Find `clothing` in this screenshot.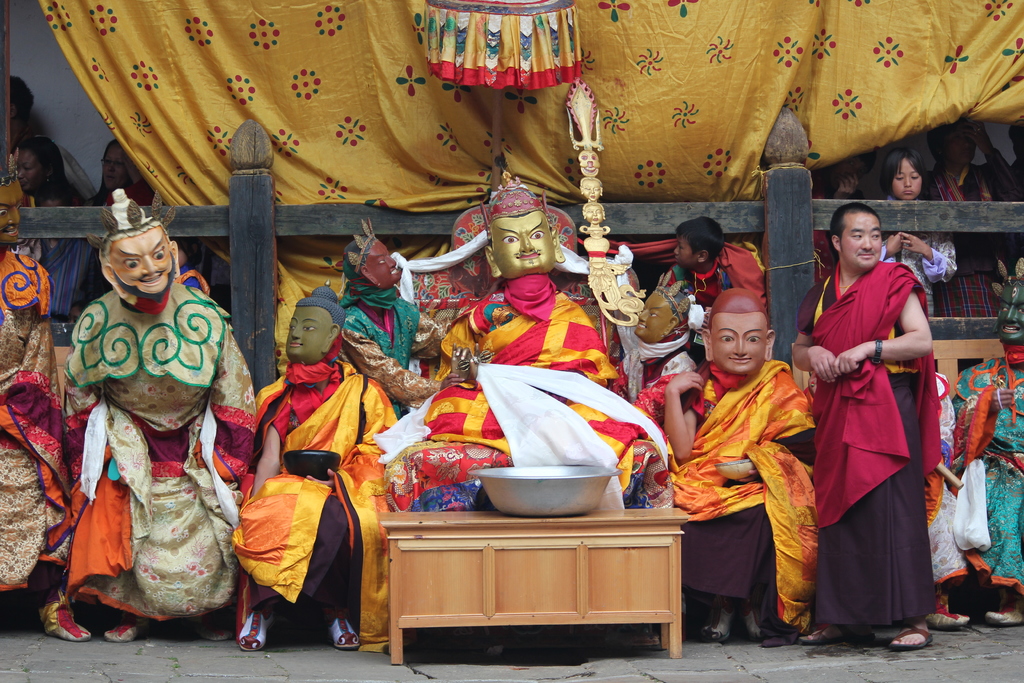
The bounding box for `clothing` is bbox=[248, 347, 405, 645].
